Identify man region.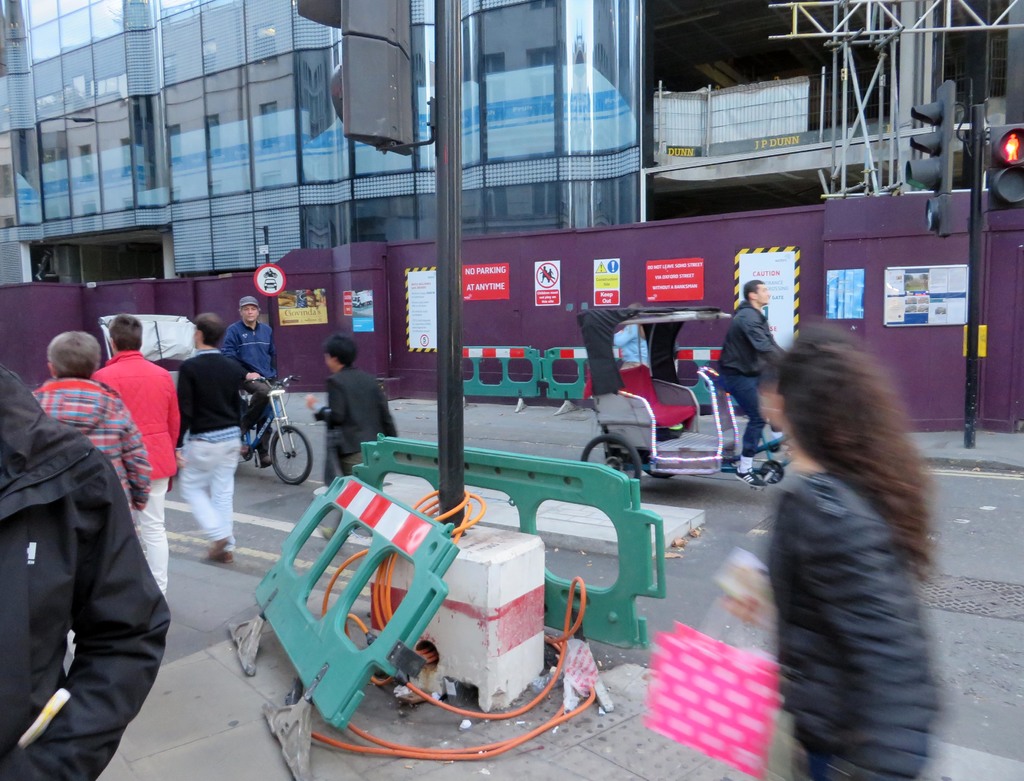
Region: bbox=[90, 309, 191, 614].
